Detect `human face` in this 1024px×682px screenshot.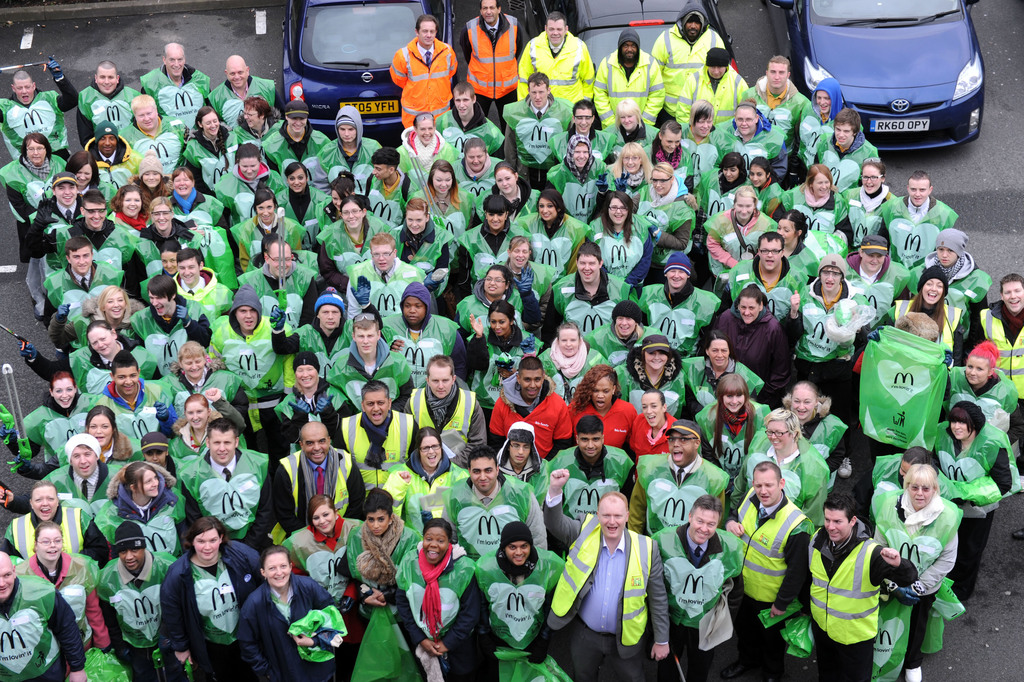
Detection: <region>175, 175, 193, 195</region>.
